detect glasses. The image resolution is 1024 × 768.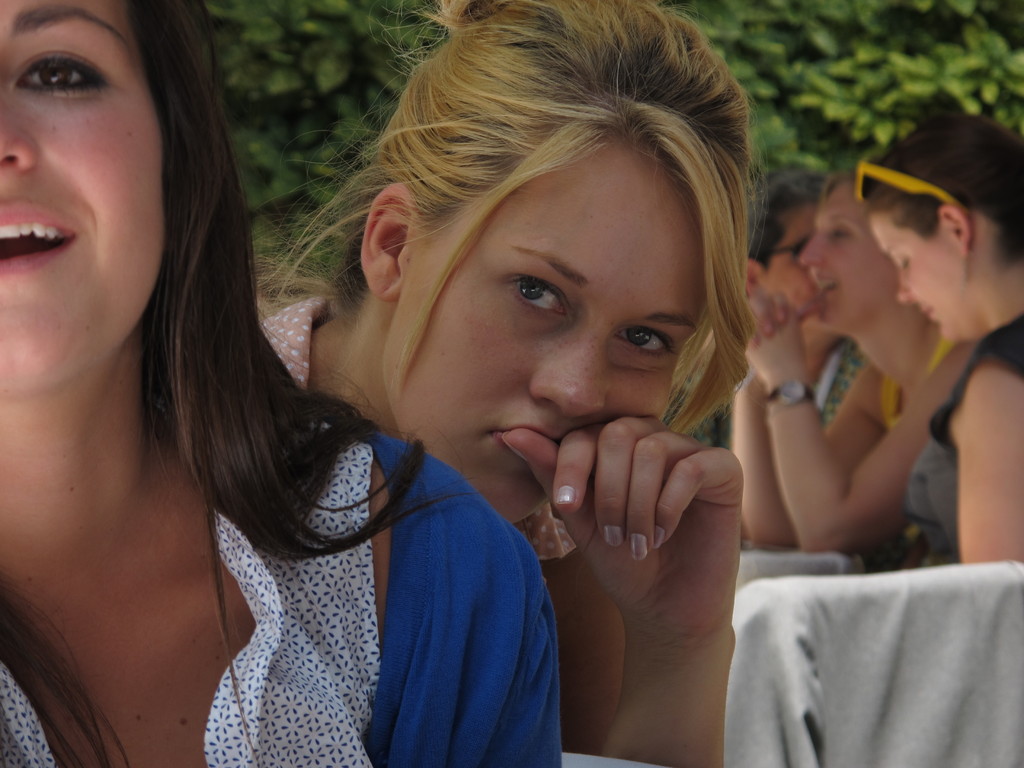
753:232:812:268.
